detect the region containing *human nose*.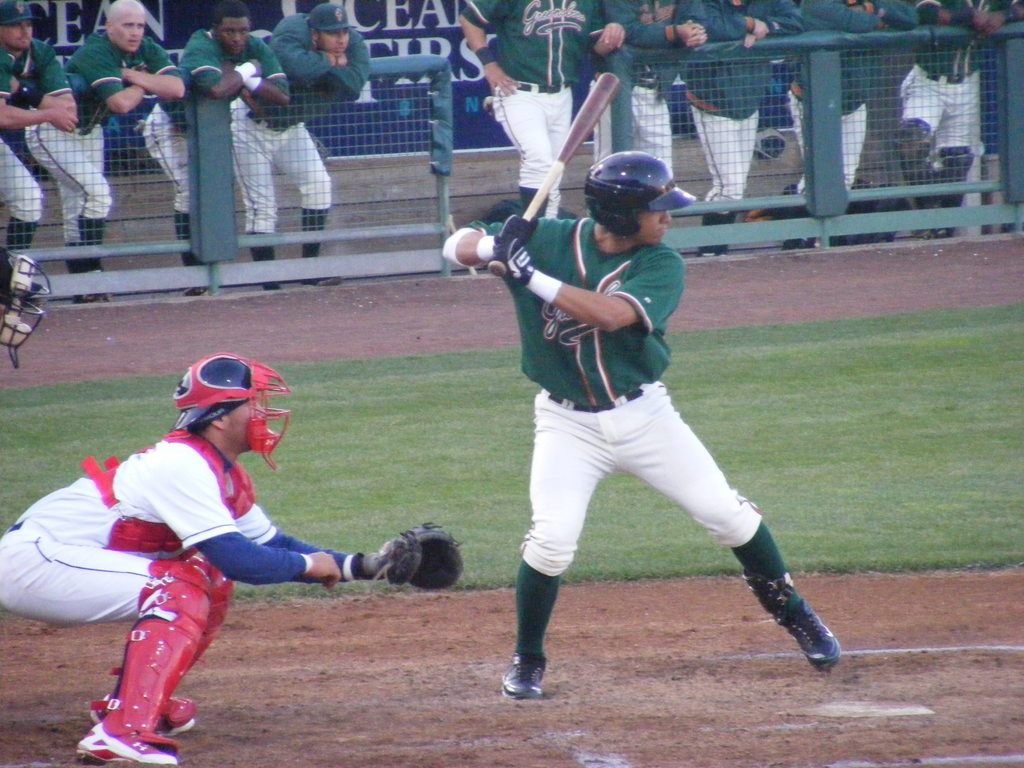
128, 28, 140, 38.
